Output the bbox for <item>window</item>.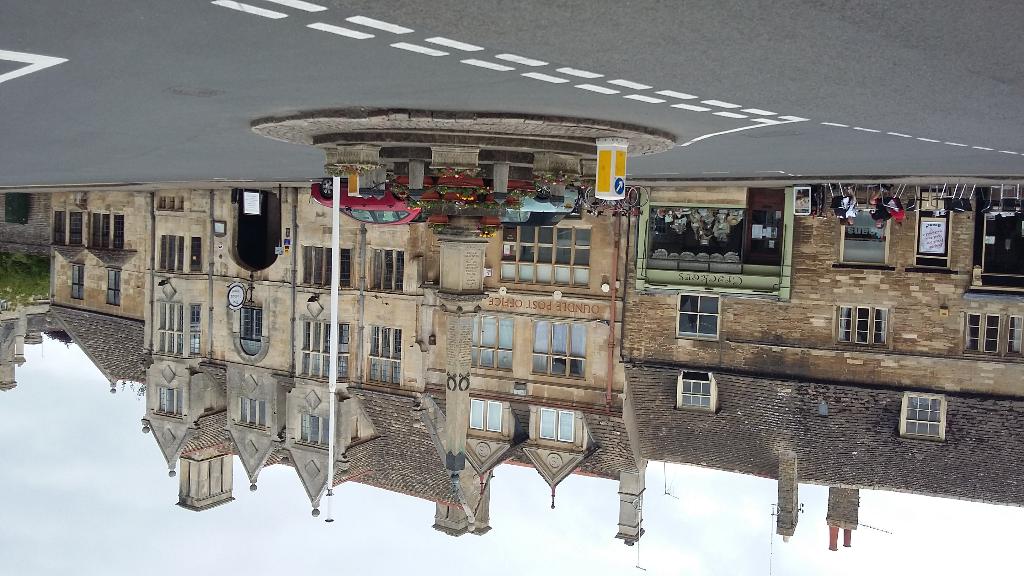
x1=294, y1=414, x2=331, y2=455.
